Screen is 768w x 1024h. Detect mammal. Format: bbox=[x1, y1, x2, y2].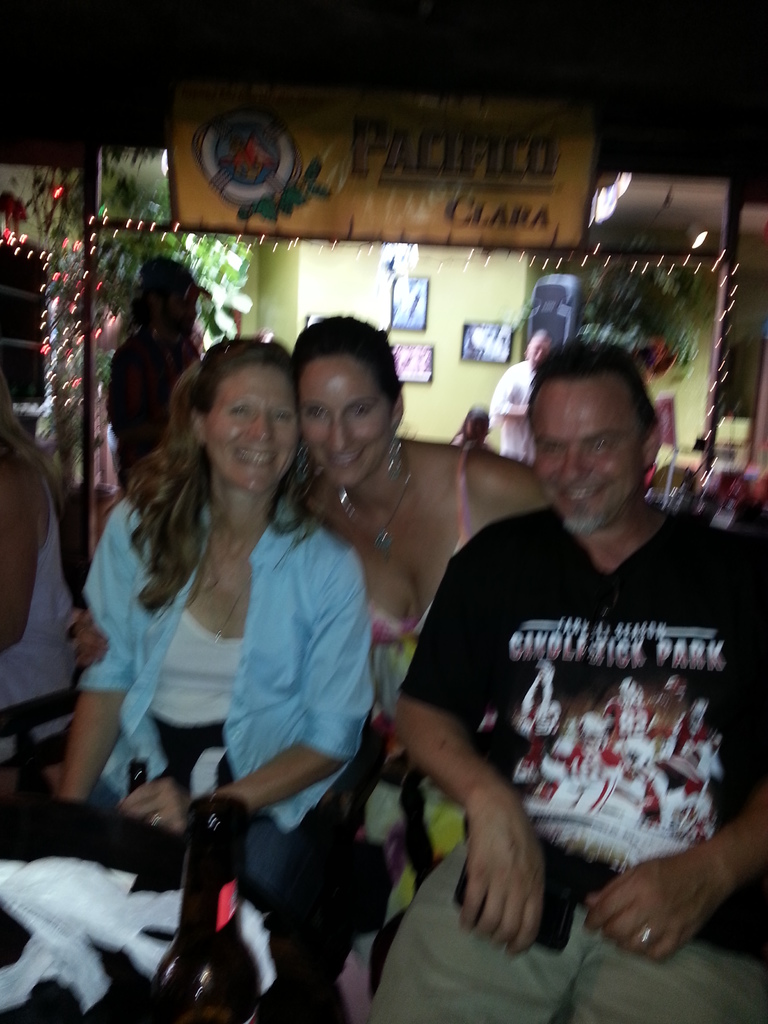
bbox=[408, 399, 527, 633].
